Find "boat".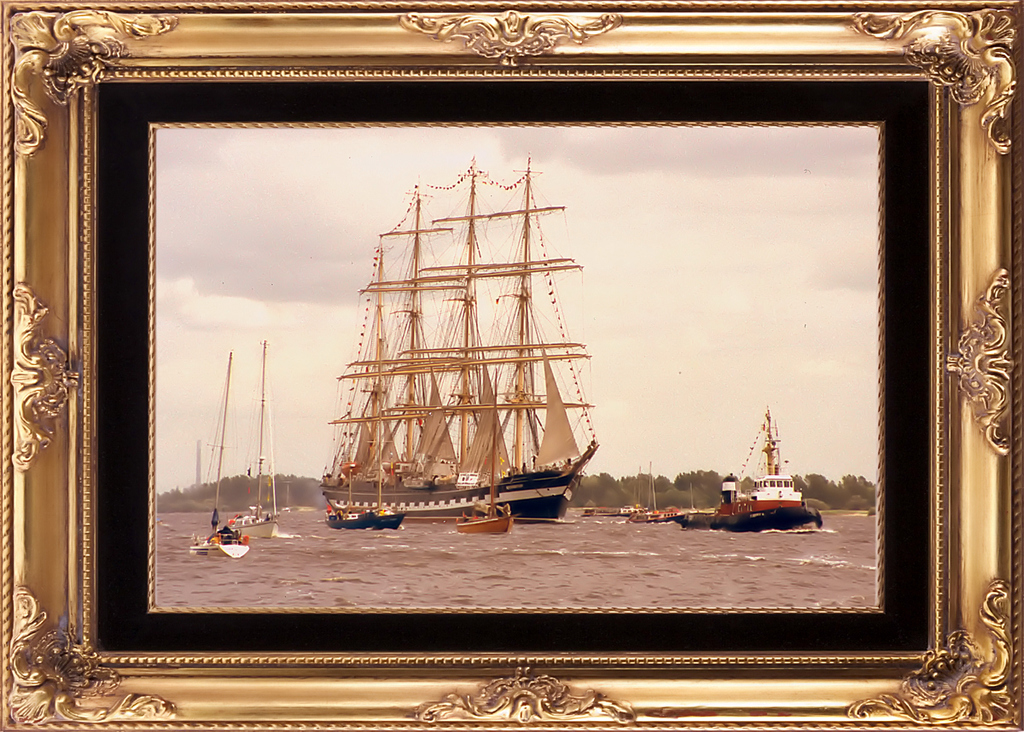
453/383/519/534.
